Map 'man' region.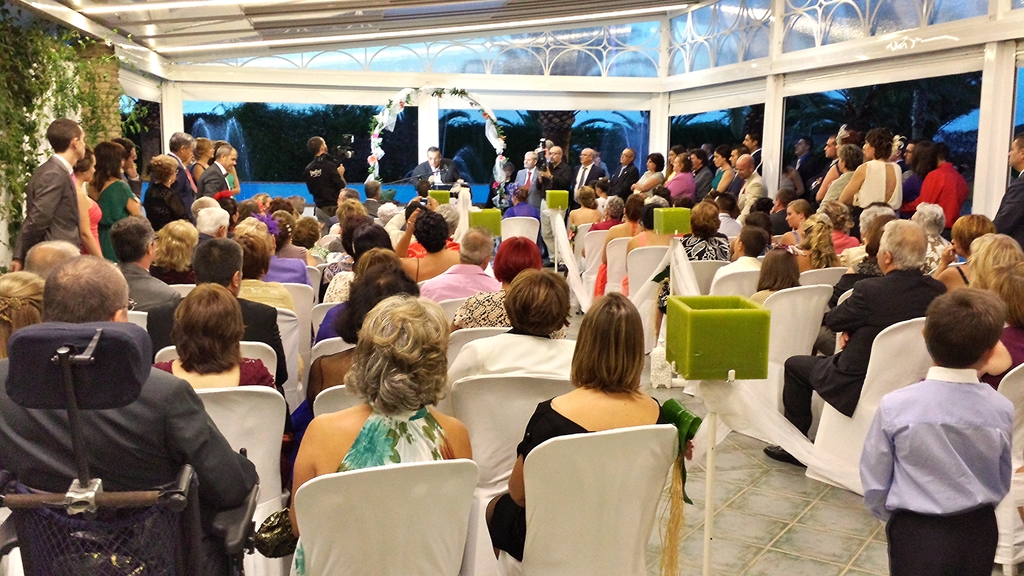
Mapped to {"left": 411, "top": 148, "right": 465, "bottom": 195}.
